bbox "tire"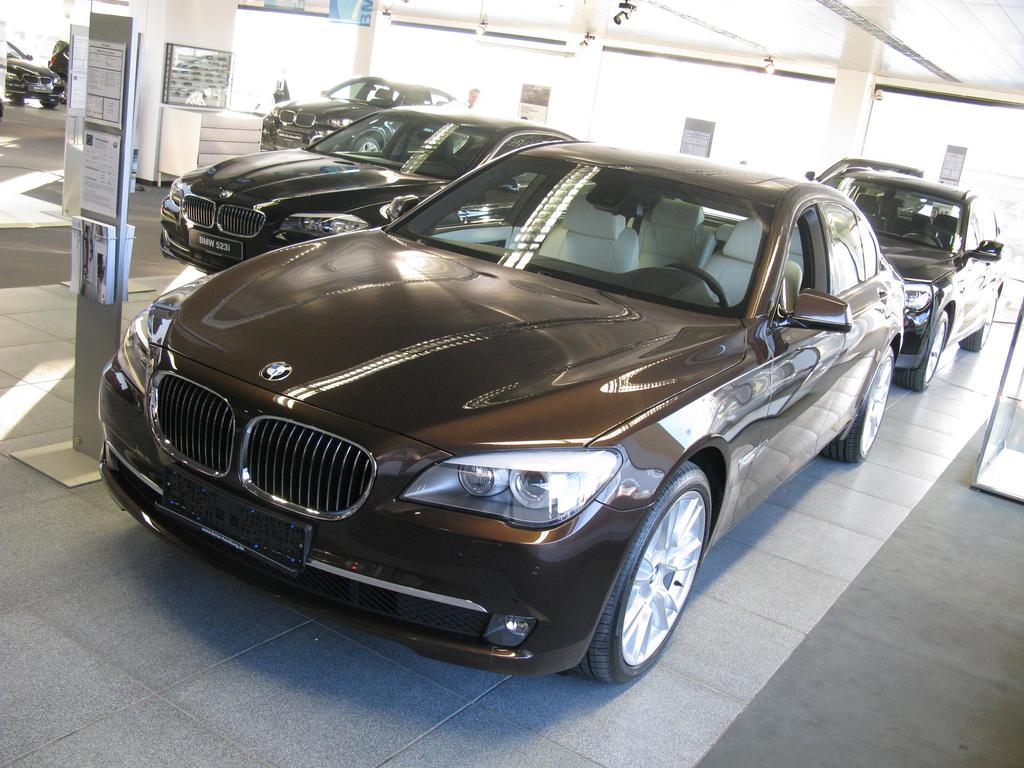
[x1=819, y1=342, x2=901, y2=465]
